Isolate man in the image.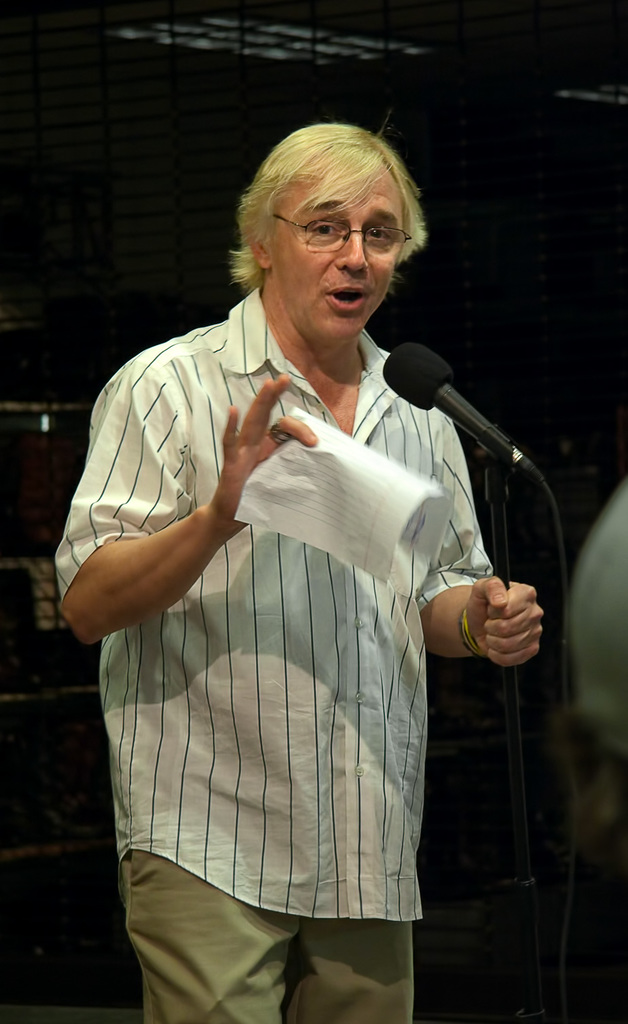
Isolated region: bbox(62, 130, 556, 991).
